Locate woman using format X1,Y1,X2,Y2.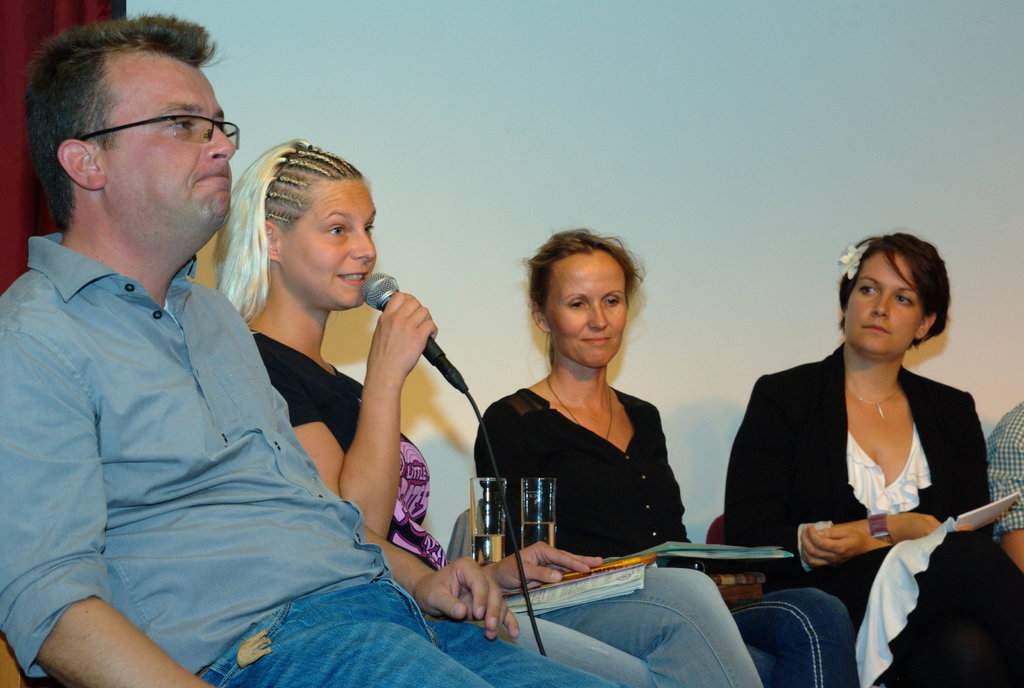
212,136,767,687.
